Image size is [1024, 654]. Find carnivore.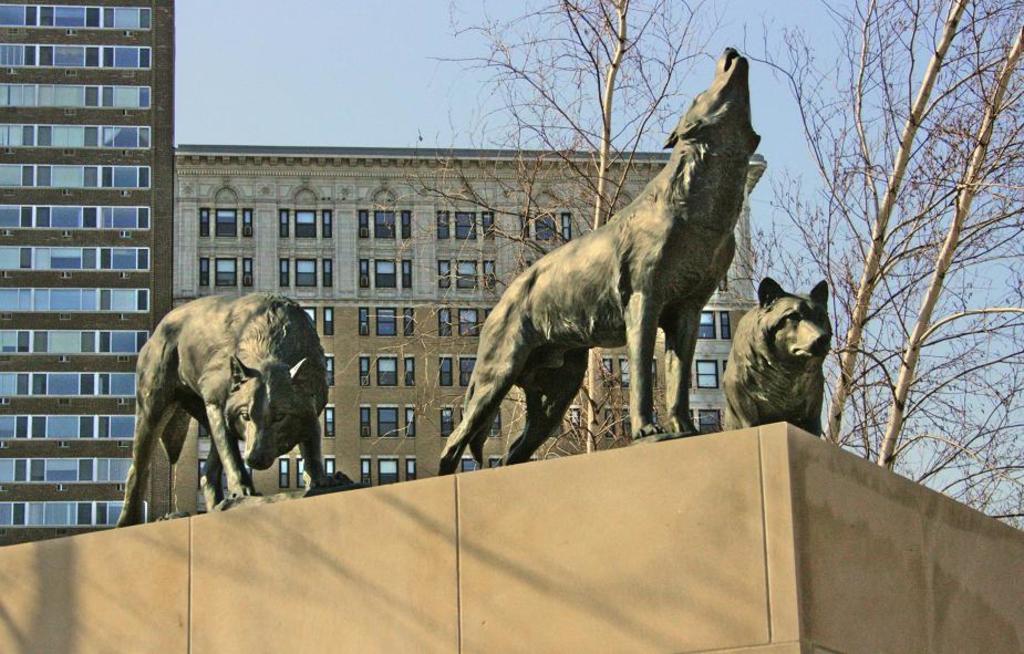
714 264 841 430.
